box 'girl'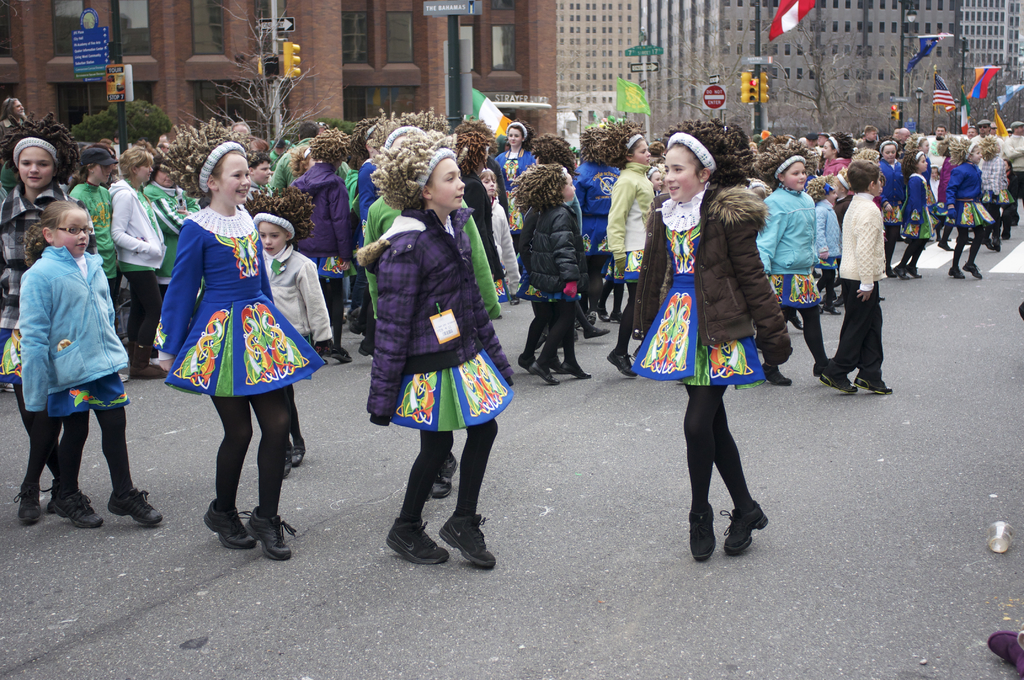
{"left": 634, "top": 120, "right": 793, "bottom": 563}
